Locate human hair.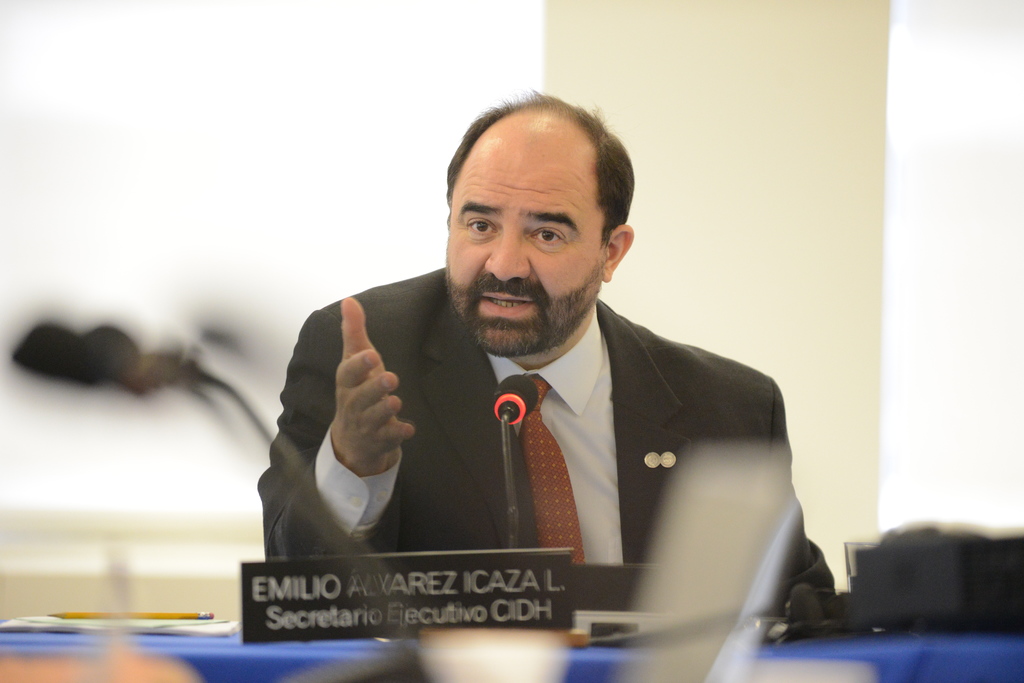
Bounding box: {"left": 443, "top": 88, "right": 636, "bottom": 248}.
